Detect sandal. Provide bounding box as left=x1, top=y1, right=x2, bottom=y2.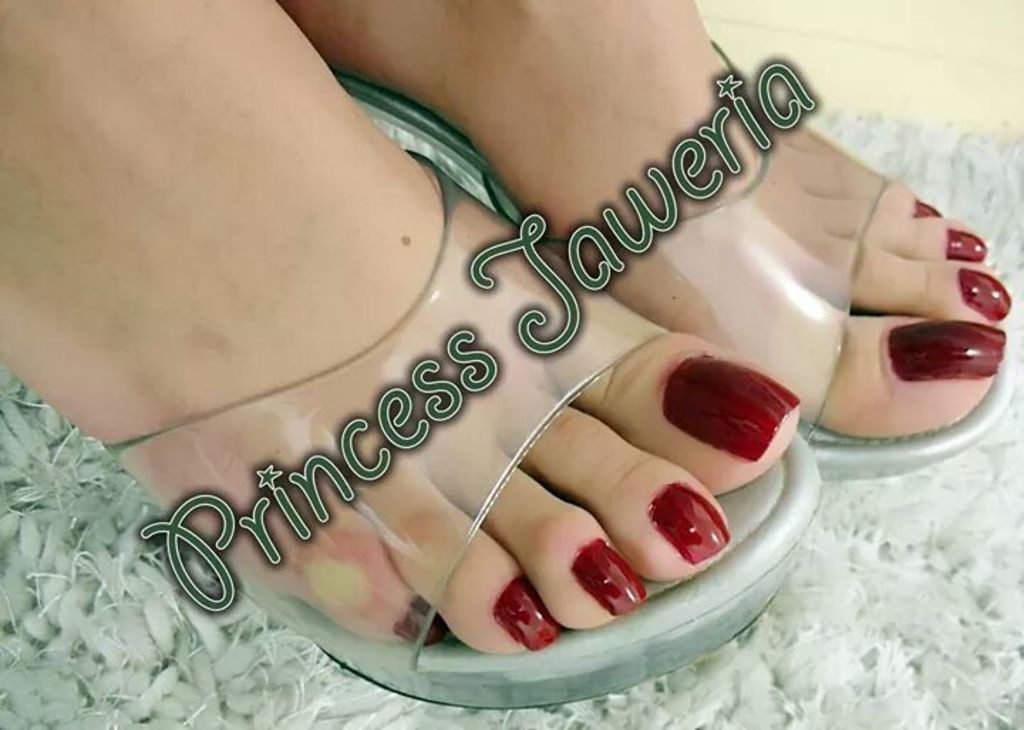
left=337, top=33, right=1018, bottom=485.
